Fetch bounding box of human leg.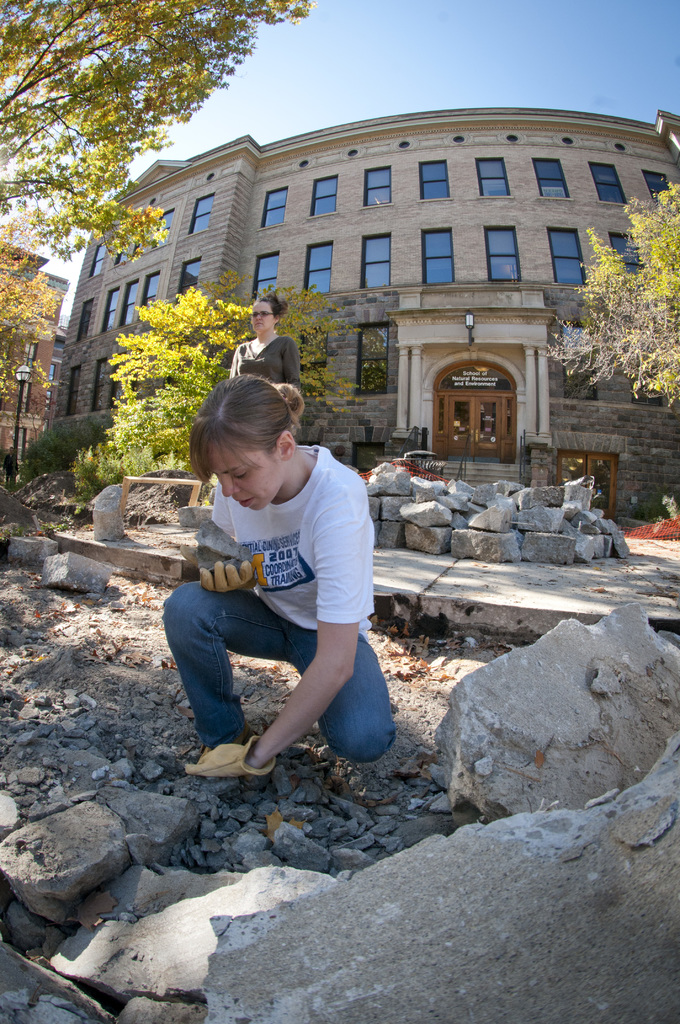
Bbox: left=166, top=584, right=286, bottom=746.
